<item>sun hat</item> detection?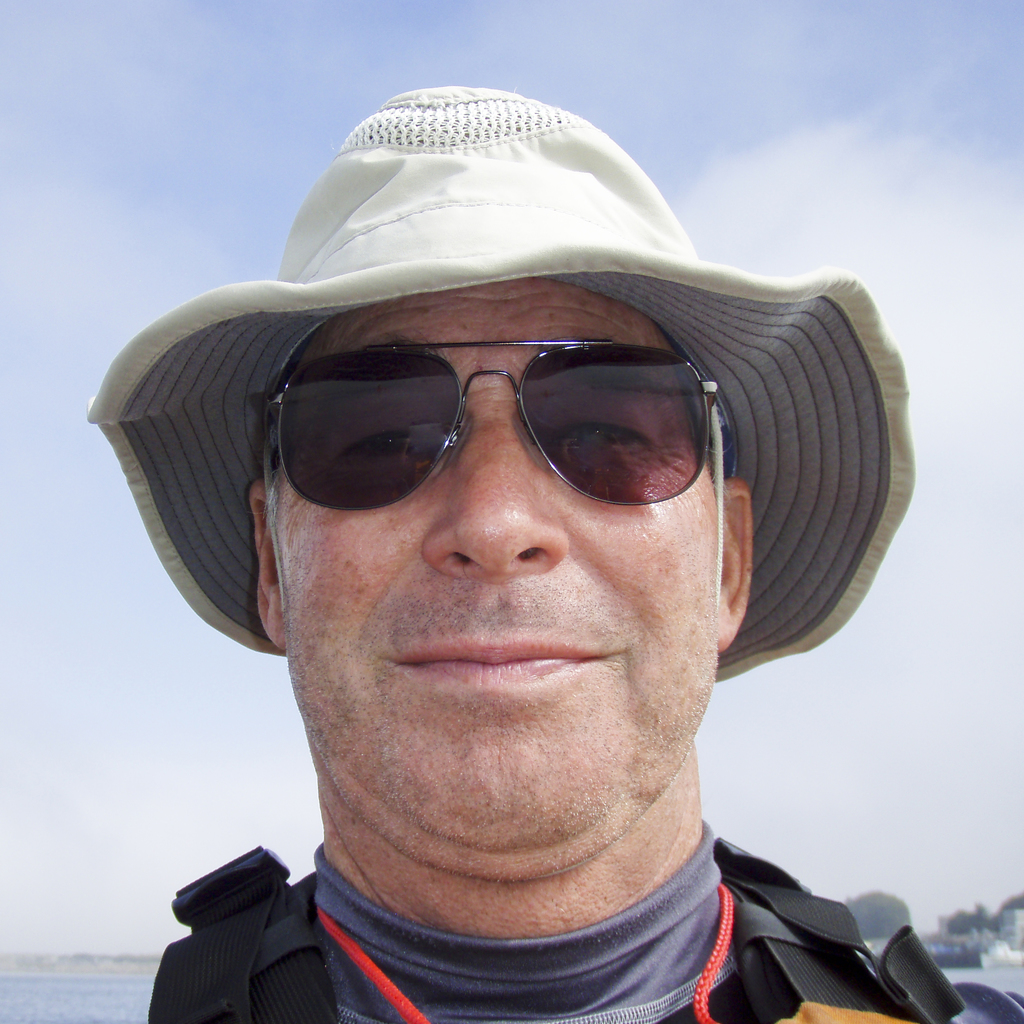
(left=77, top=76, right=917, bottom=700)
